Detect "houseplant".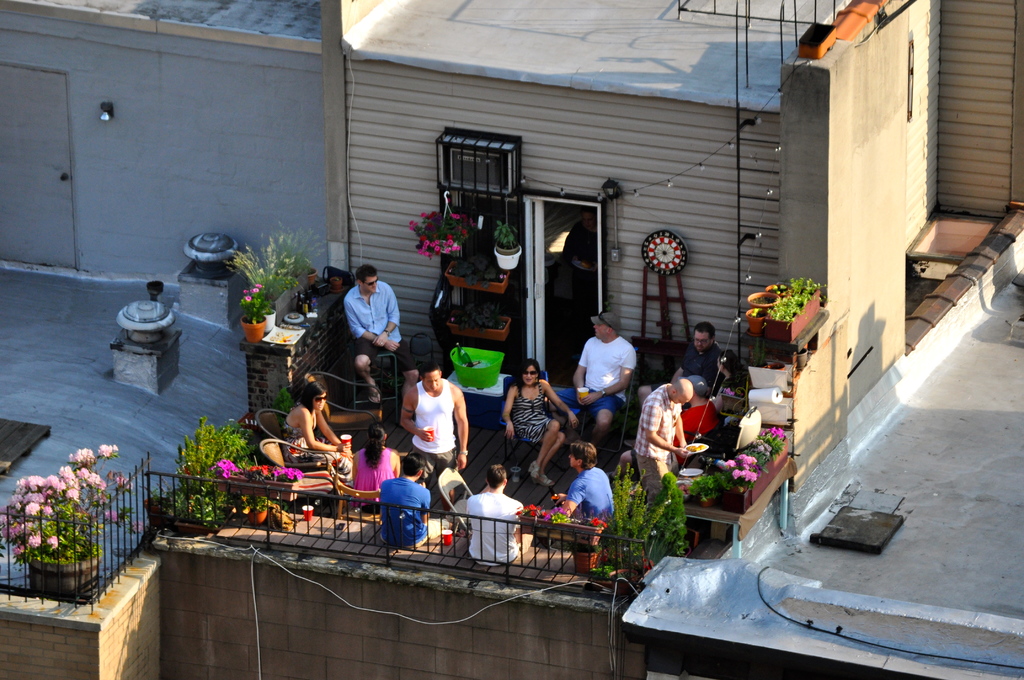
Detected at 291,259,316,289.
